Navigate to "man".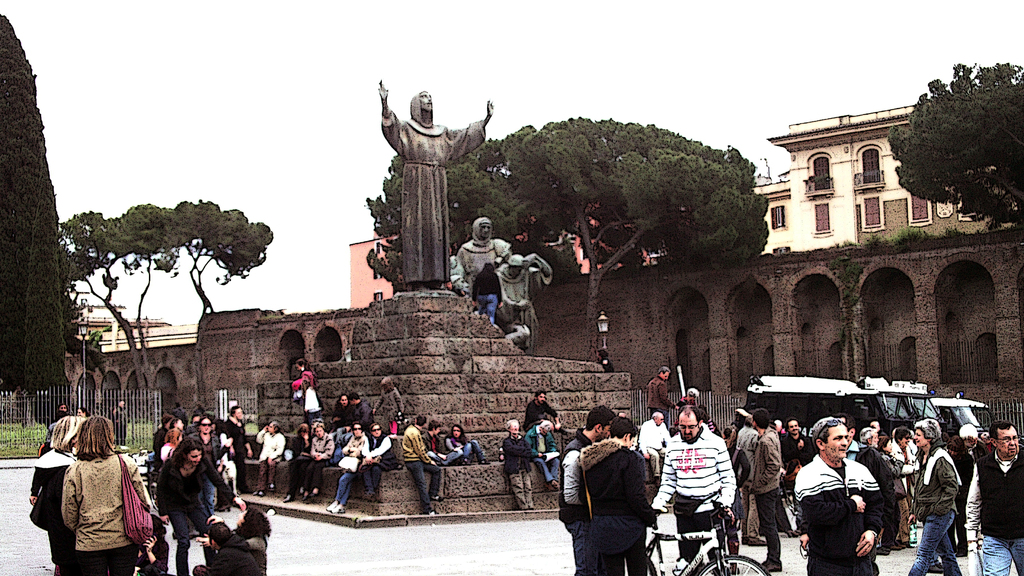
Navigation target: (left=458, top=215, right=511, bottom=292).
